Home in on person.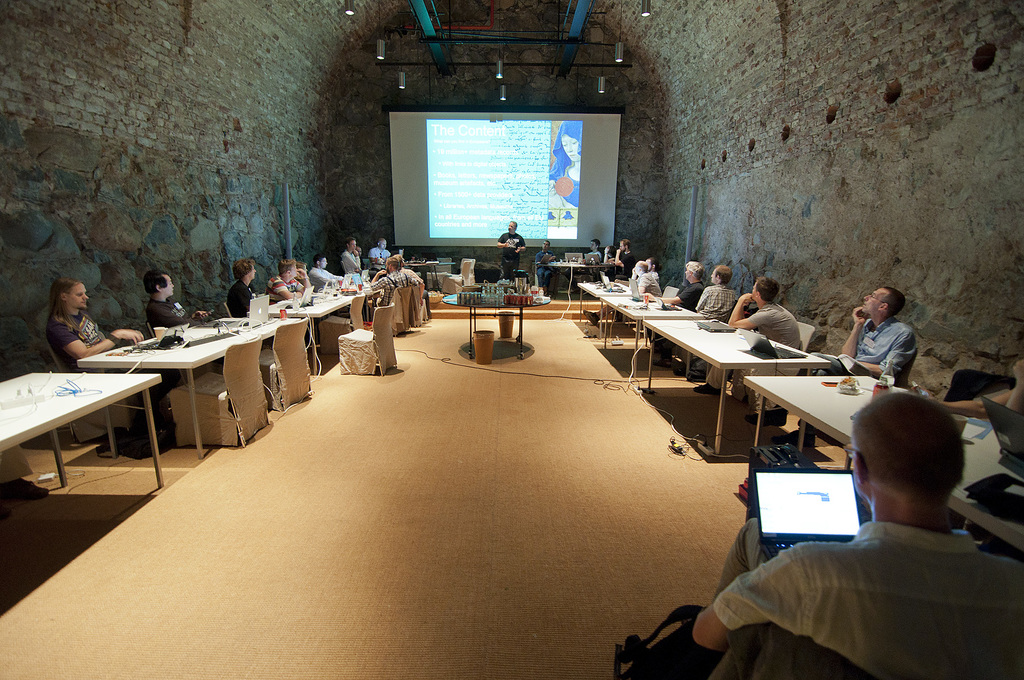
Homed in at [141,268,190,342].
